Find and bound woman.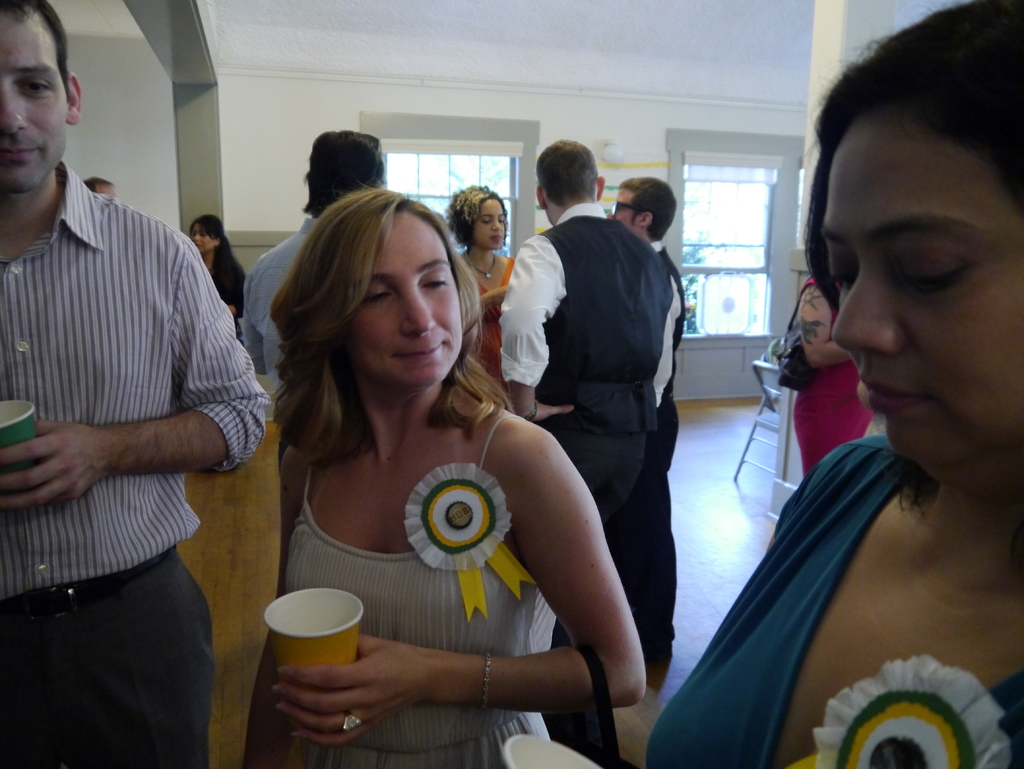
Bound: (x1=638, y1=2, x2=1023, y2=768).
